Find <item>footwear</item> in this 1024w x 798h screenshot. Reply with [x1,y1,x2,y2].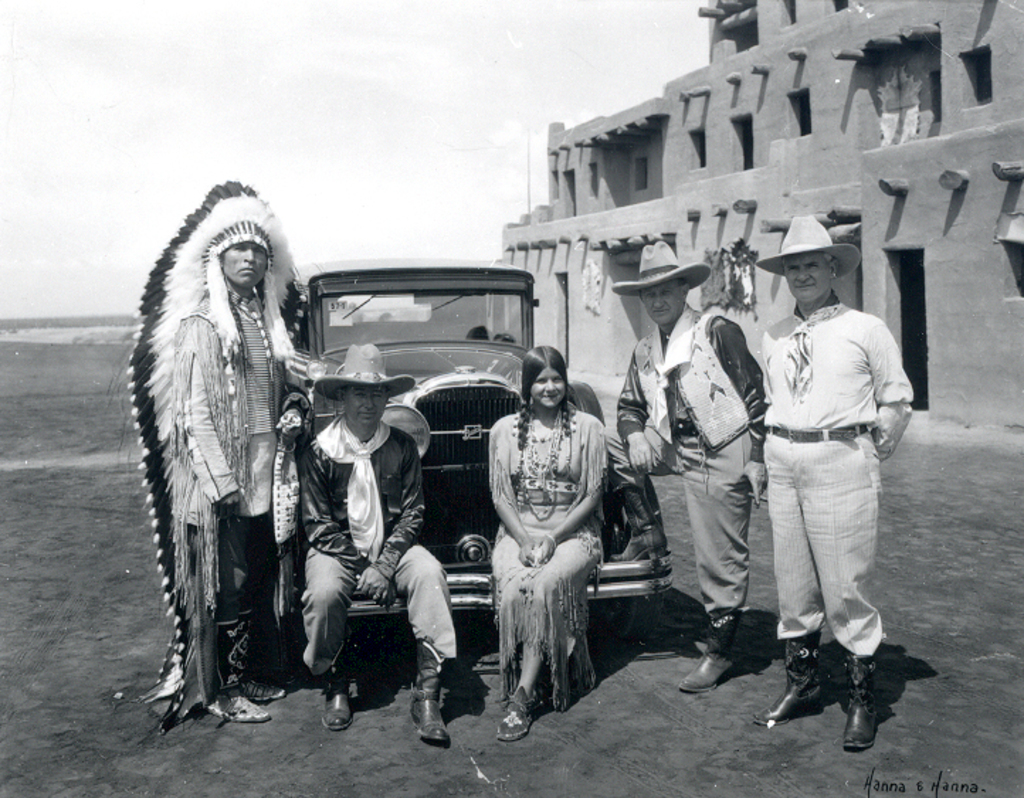
[769,638,916,748].
